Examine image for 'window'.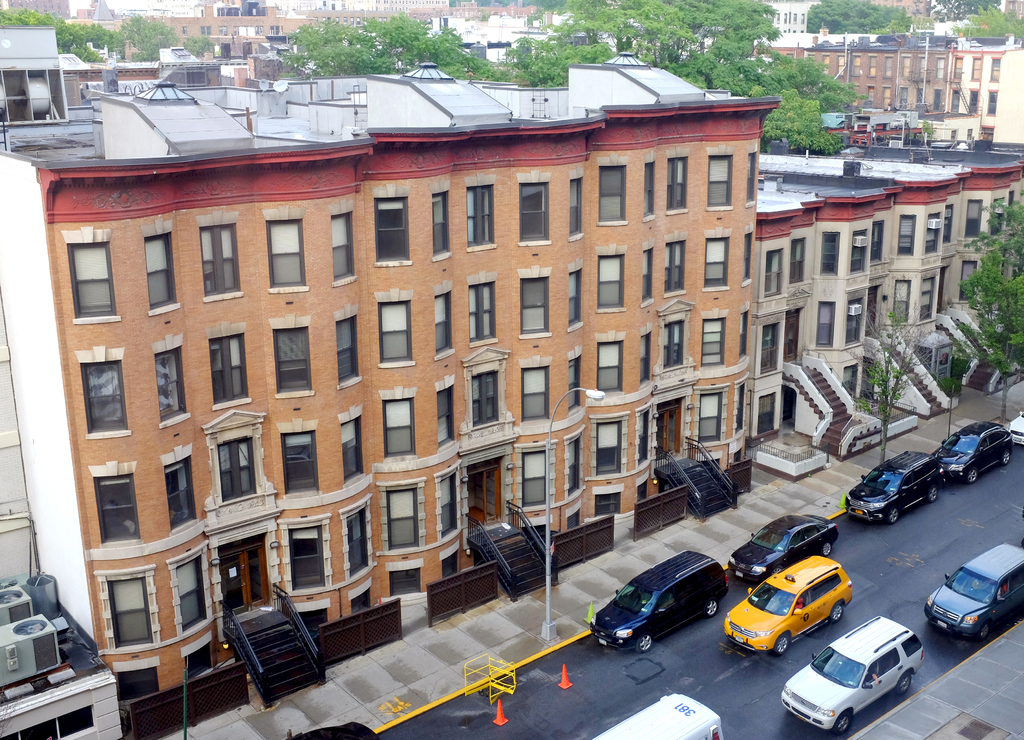
Examination result: (left=662, top=238, right=684, bottom=289).
